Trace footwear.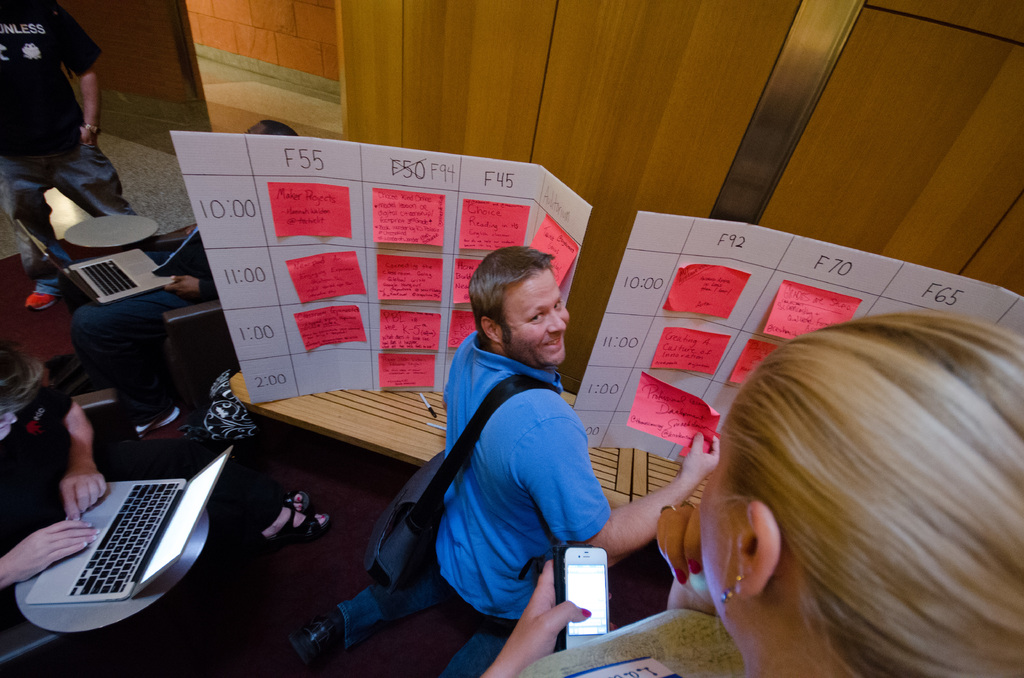
Traced to [x1=294, y1=618, x2=344, y2=669].
